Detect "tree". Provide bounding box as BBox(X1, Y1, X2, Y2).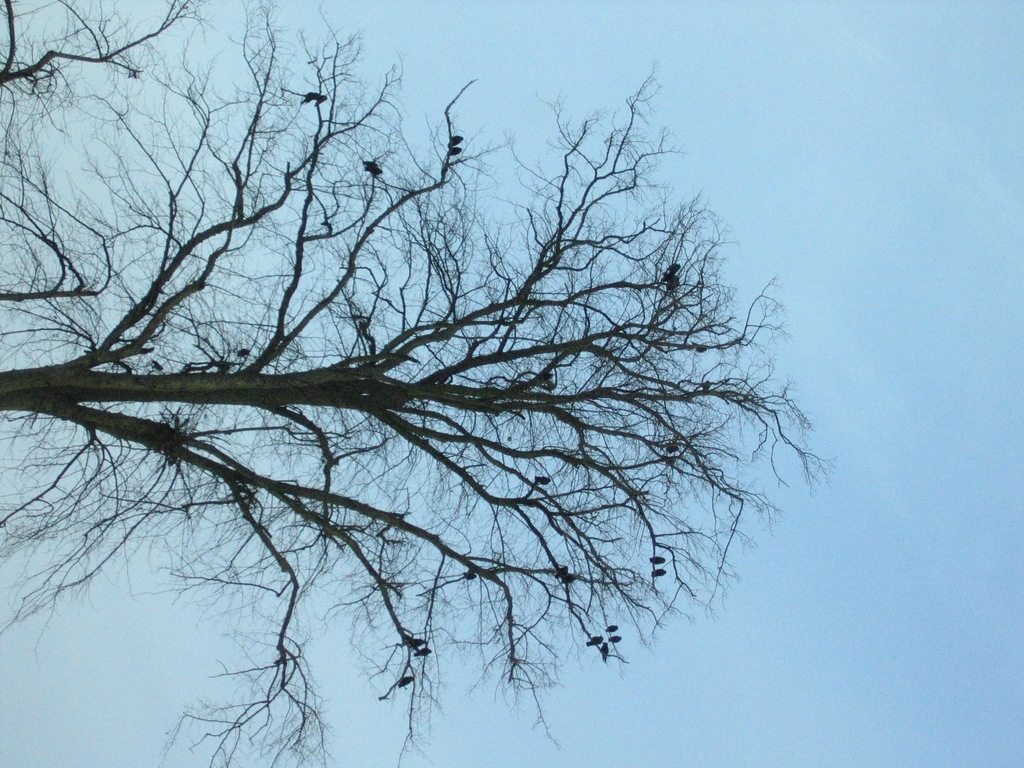
BBox(35, 11, 837, 753).
